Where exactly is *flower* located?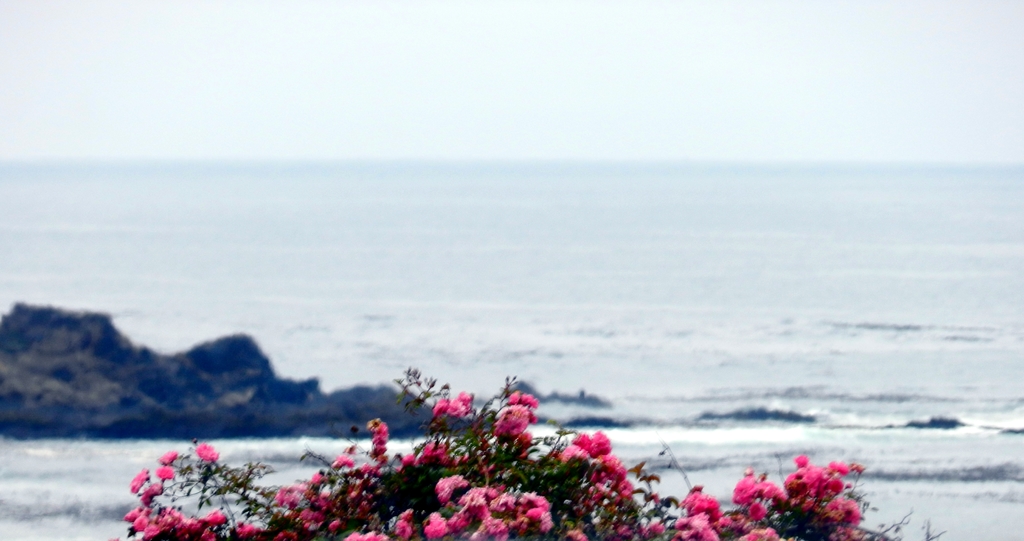
Its bounding box is bbox=[153, 463, 179, 481].
